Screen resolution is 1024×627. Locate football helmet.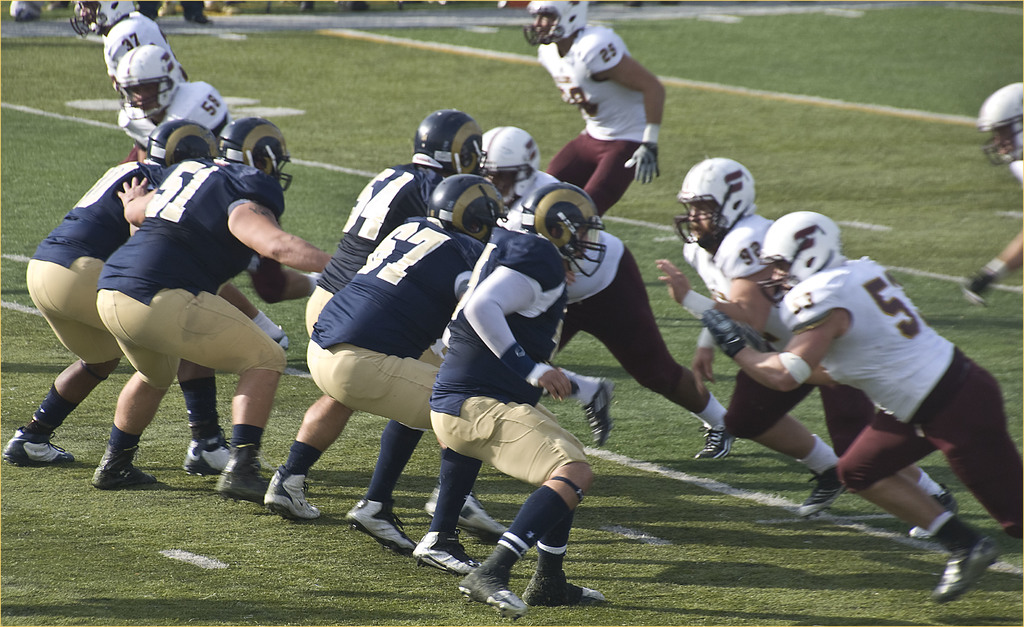
<region>522, 0, 598, 48</region>.
